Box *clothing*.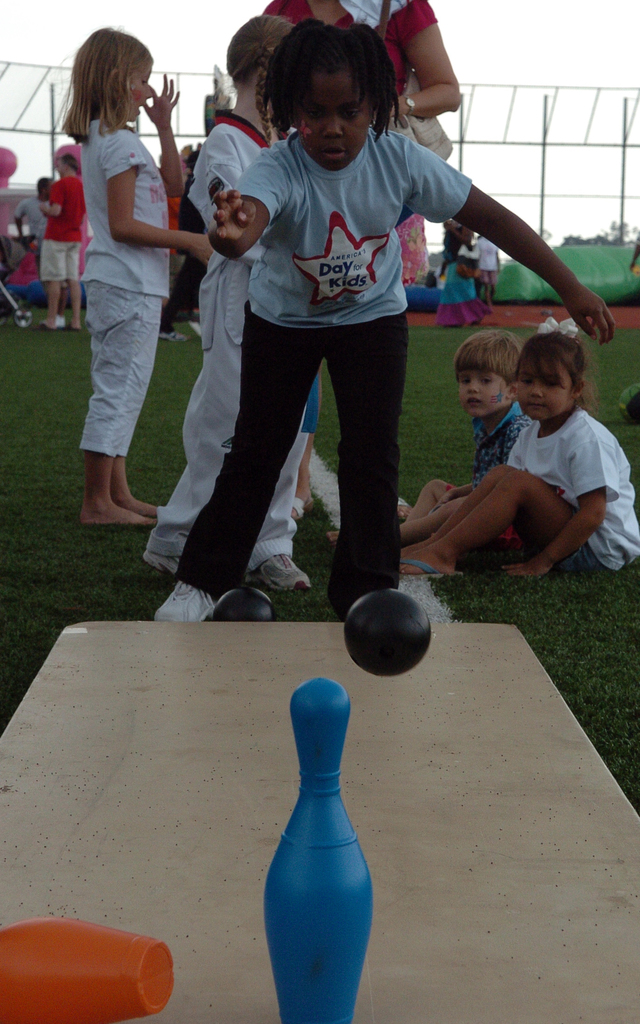
bbox(38, 172, 88, 284).
